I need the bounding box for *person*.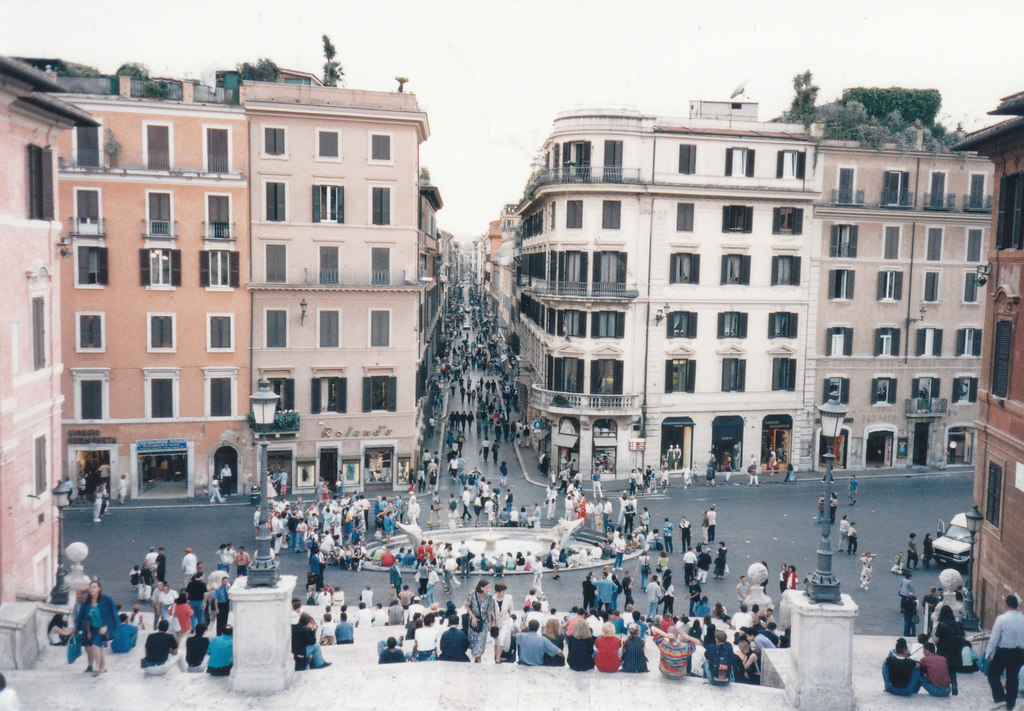
Here it is: 492, 582, 514, 661.
